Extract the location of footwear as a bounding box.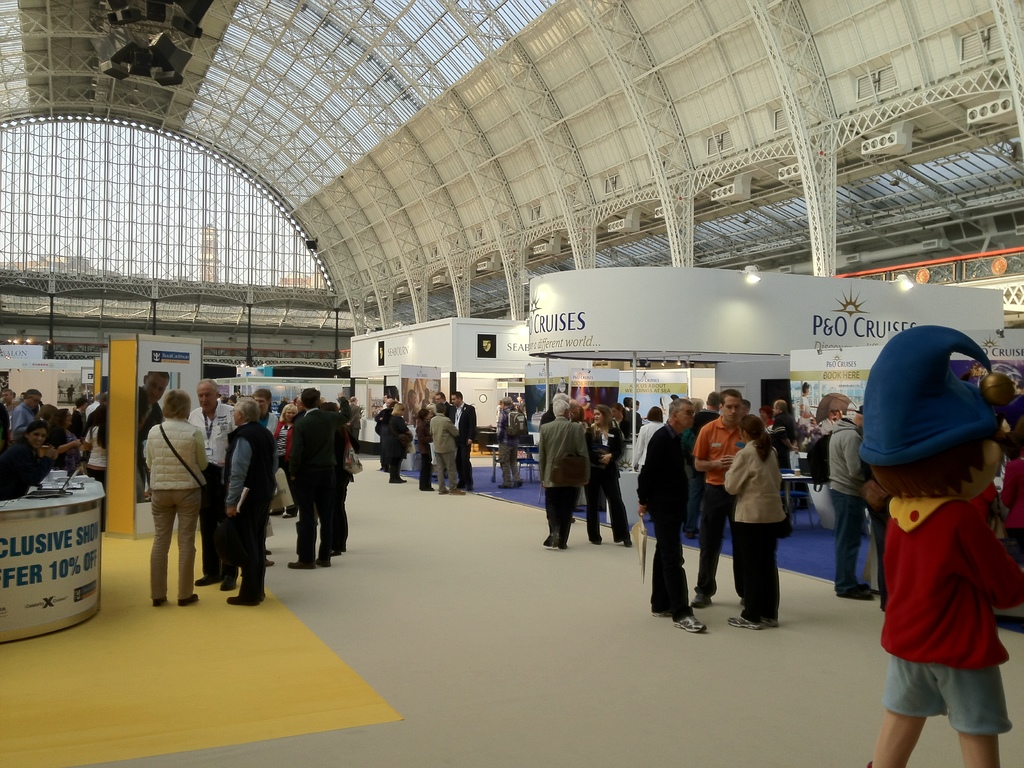
<bbox>837, 586, 876, 602</bbox>.
